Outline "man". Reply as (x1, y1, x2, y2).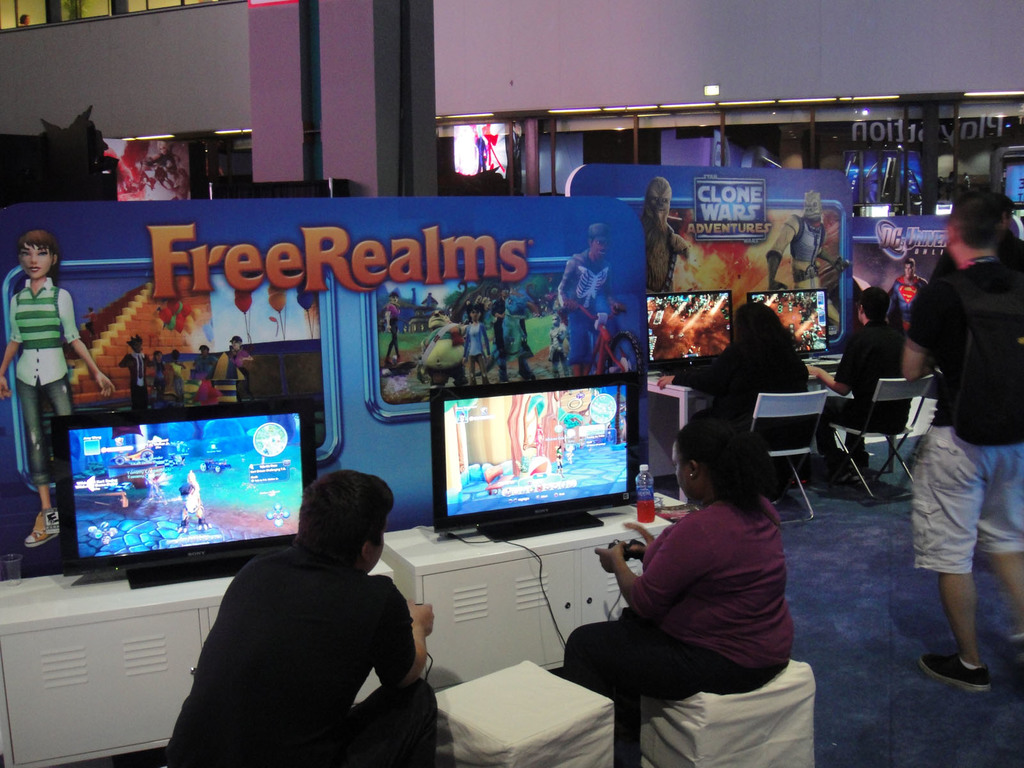
(227, 331, 255, 392).
